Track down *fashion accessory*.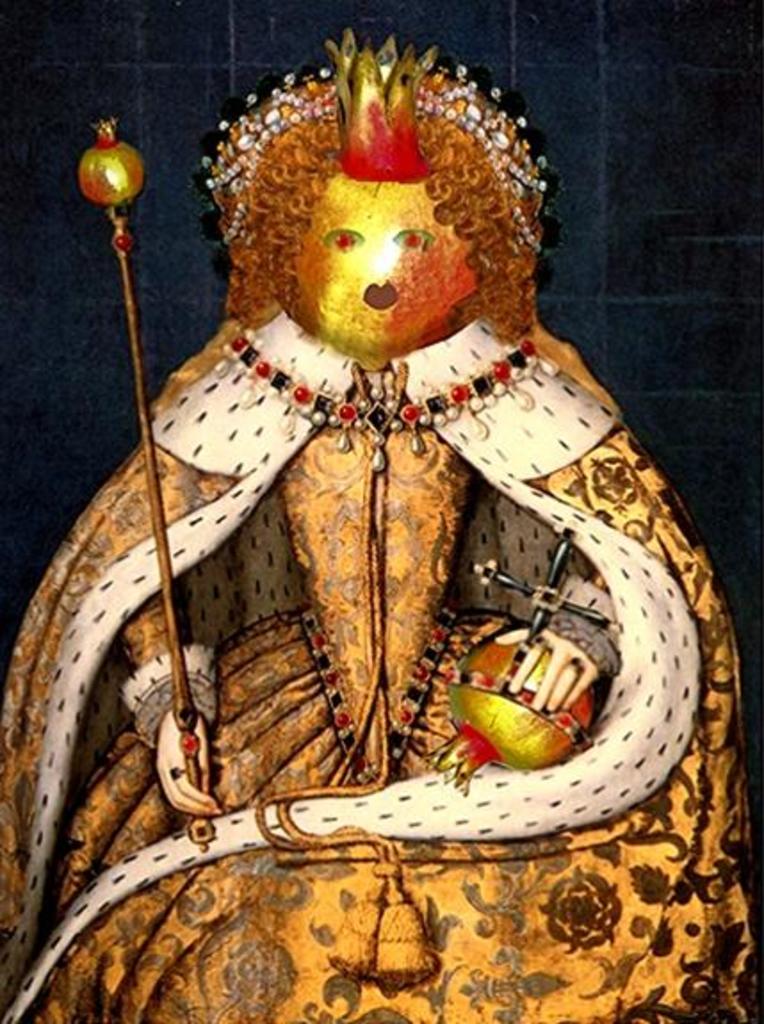
Tracked to 199 37 556 253.
